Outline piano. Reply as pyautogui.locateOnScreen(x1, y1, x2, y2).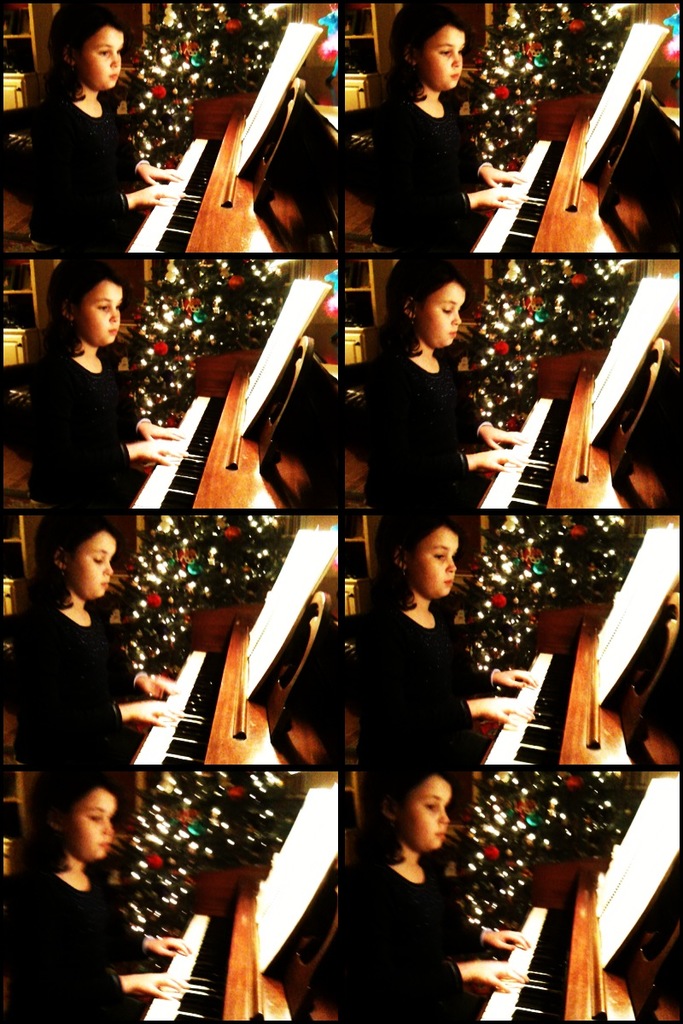
pyautogui.locateOnScreen(471, 83, 615, 253).
